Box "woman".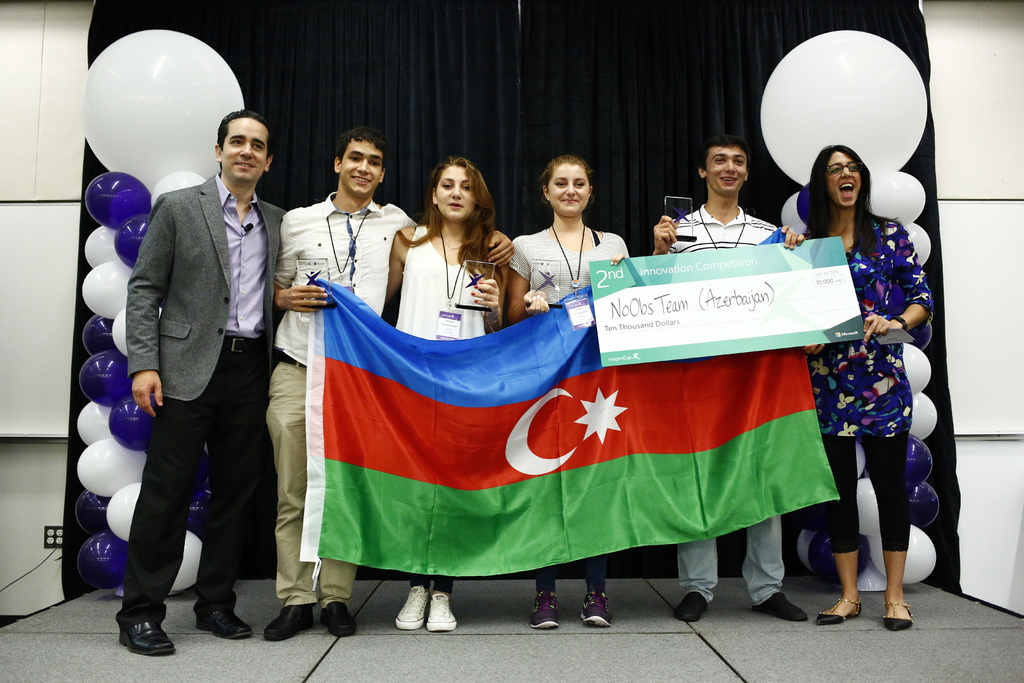
380,155,509,636.
